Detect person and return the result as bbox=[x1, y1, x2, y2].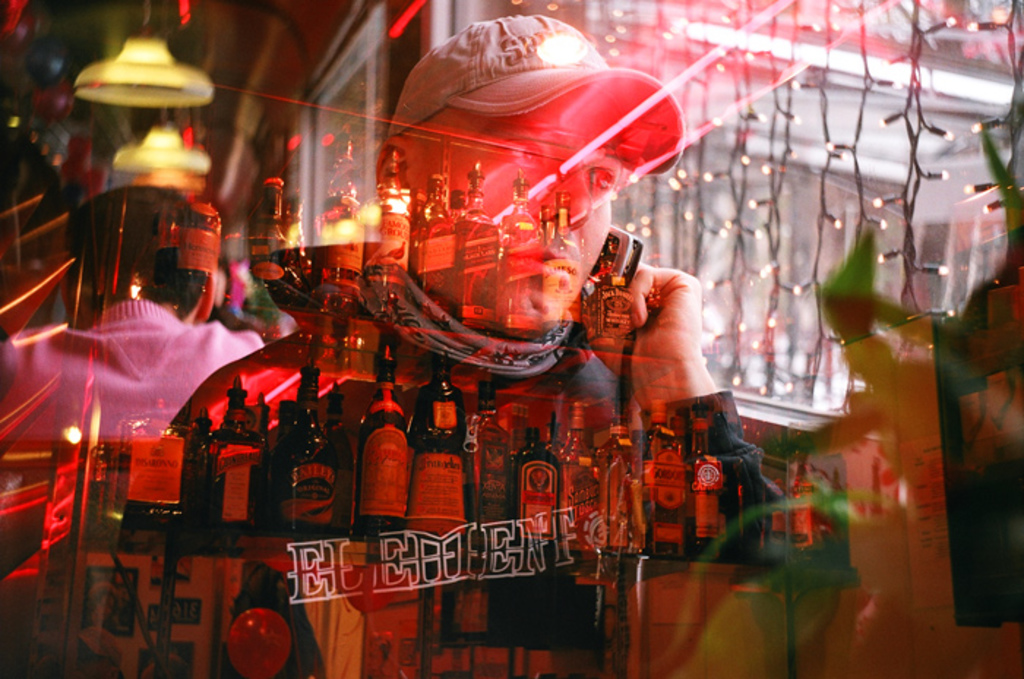
bbox=[0, 187, 262, 481].
